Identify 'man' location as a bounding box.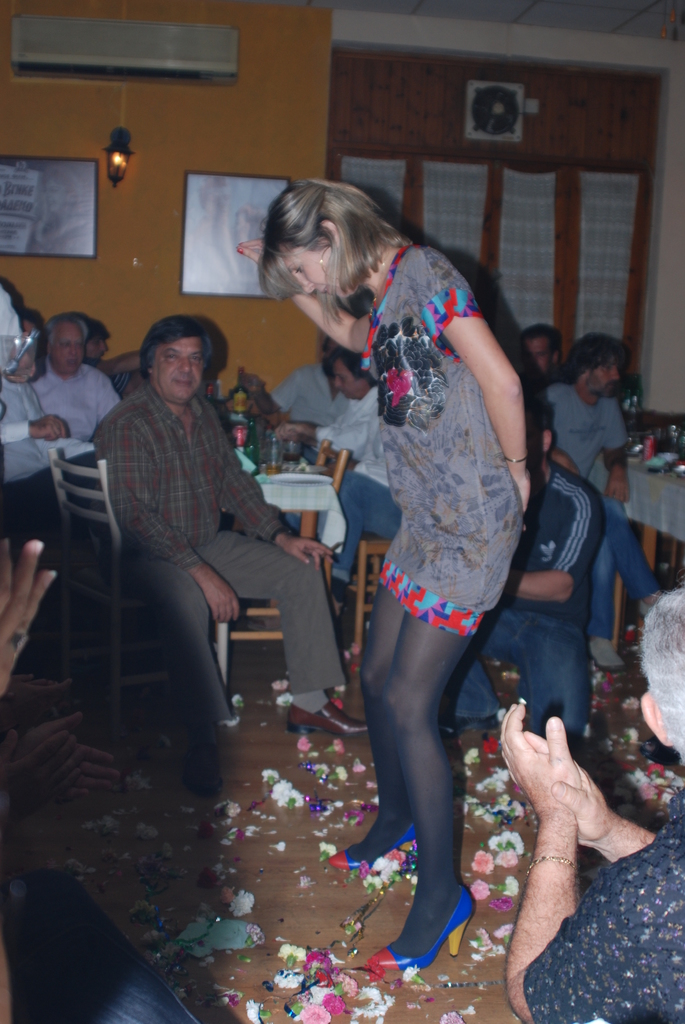
pyautogui.locateOnScreen(83, 297, 333, 742).
